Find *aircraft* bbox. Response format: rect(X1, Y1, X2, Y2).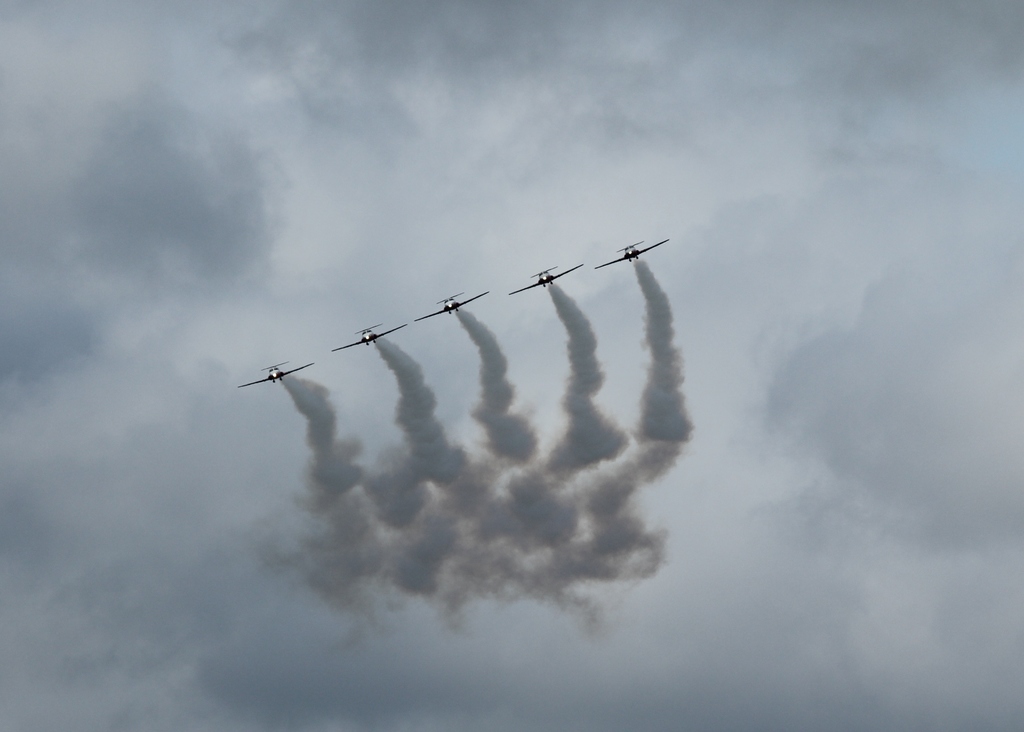
rect(593, 235, 672, 273).
